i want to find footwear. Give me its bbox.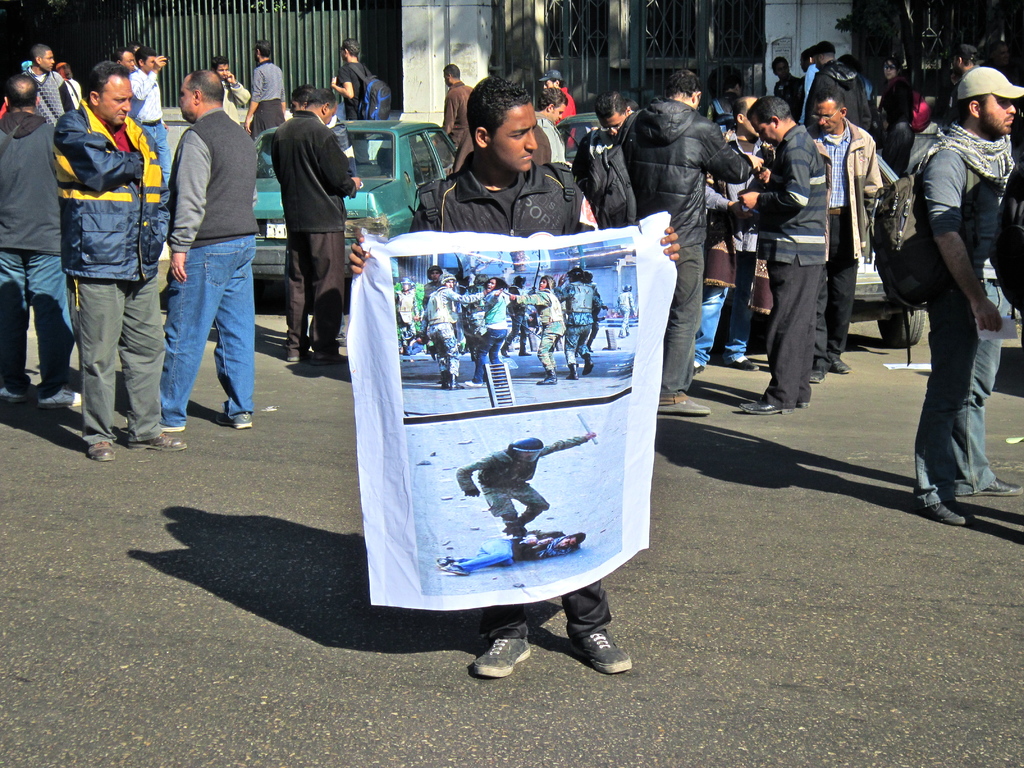
[130,439,188,452].
